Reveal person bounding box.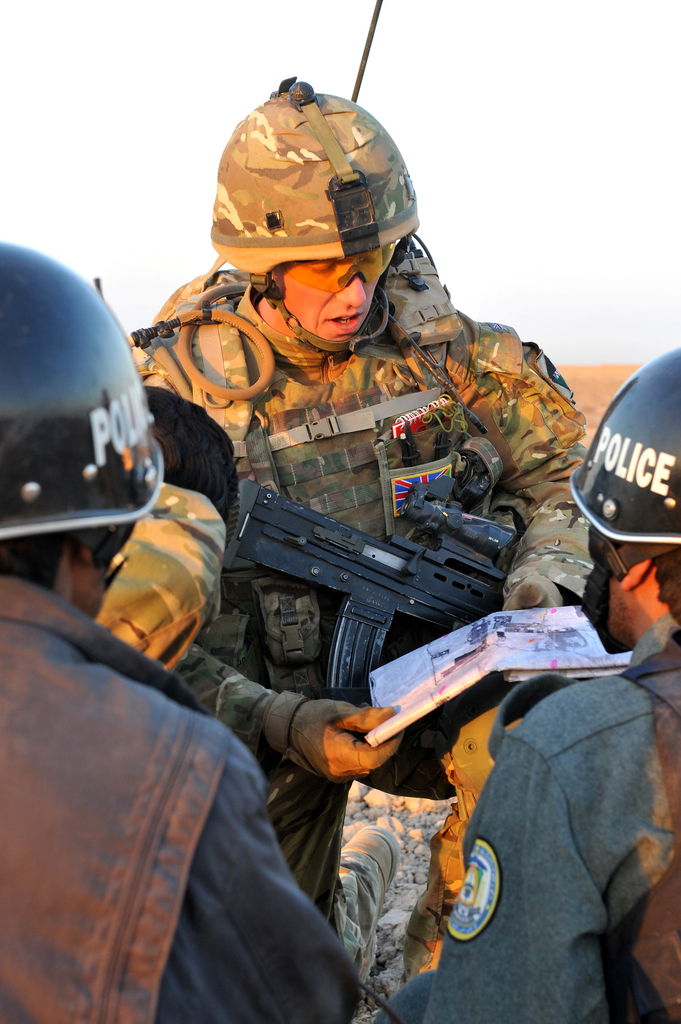
Revealed: [x1=0, y1=242, x2=362, y2=1023].
